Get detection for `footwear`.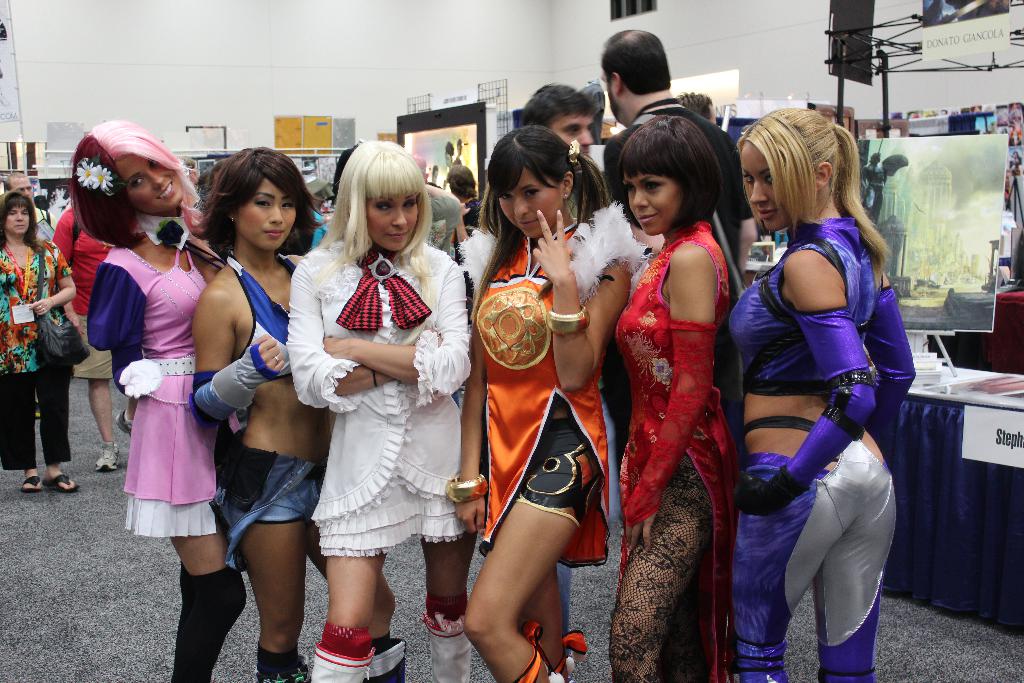
Detection: [x1=48, y1=473, x2=77, y2=490].
